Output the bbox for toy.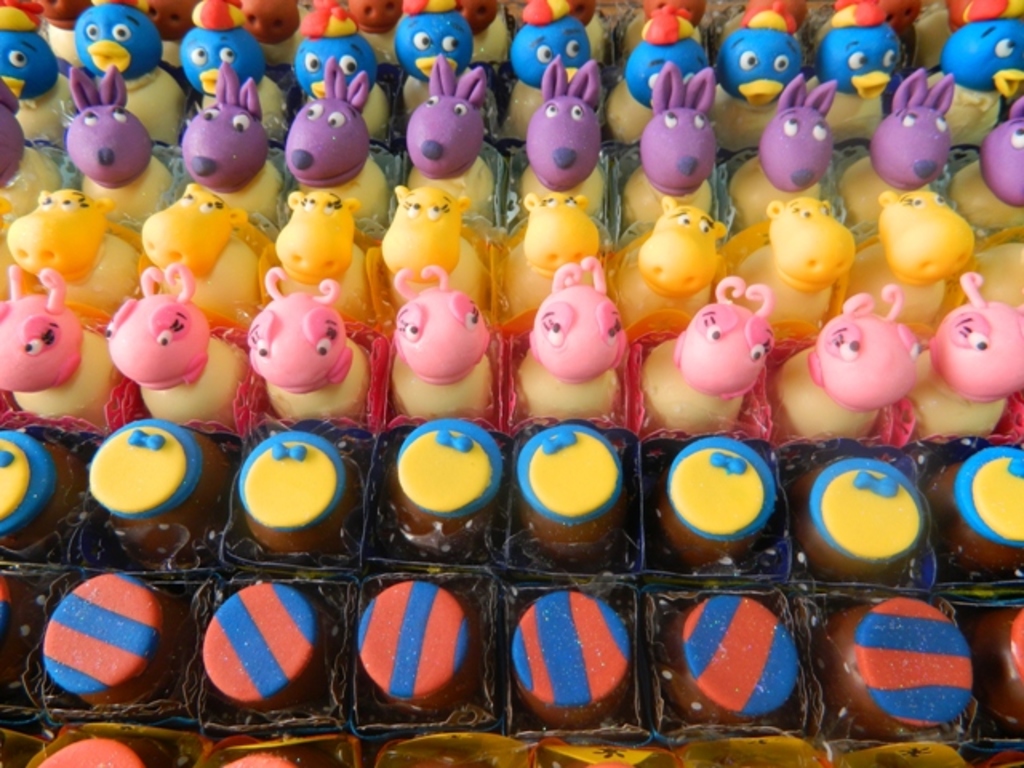
930/445/1022/573.
